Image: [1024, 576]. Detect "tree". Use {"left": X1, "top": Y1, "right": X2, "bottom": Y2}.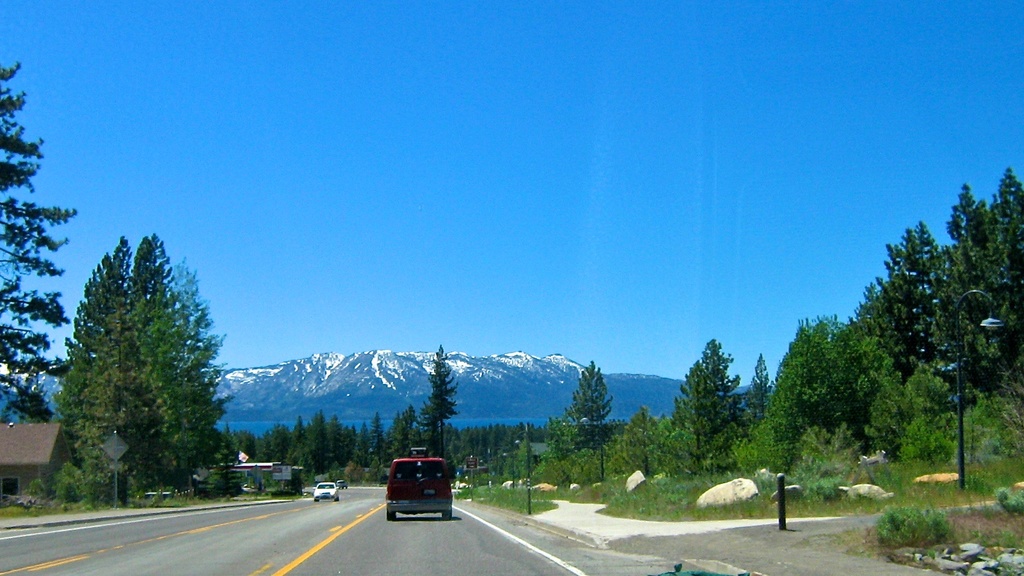
{"left": 472, "top": 420, "right": 481, "bottom": 468}.
